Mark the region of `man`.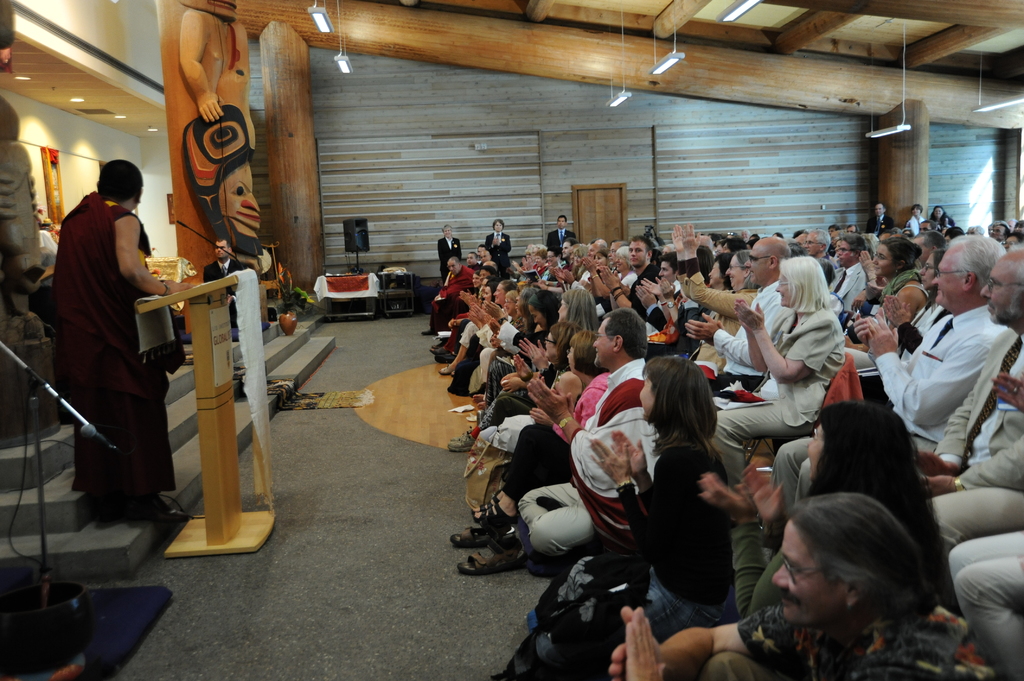
Region: {"left": 557, "top": 237, "right": 579, "bottom": 273}.
